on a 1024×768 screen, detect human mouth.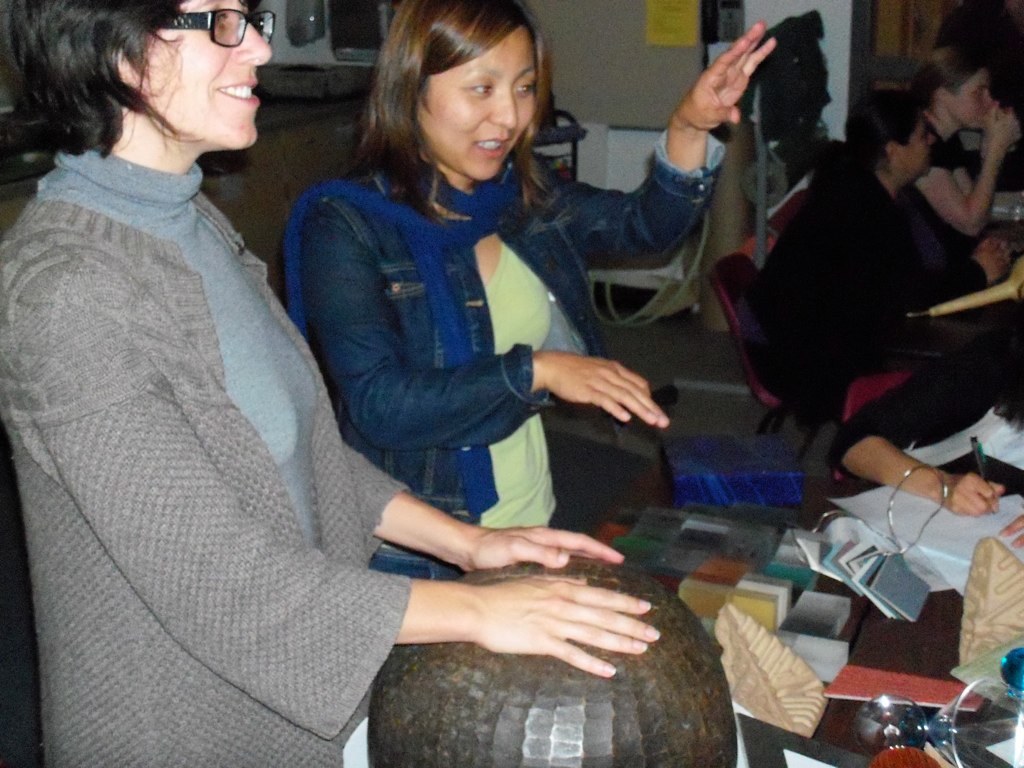
pyautogui.locateOnScreen(465, 130, 516, 161).
